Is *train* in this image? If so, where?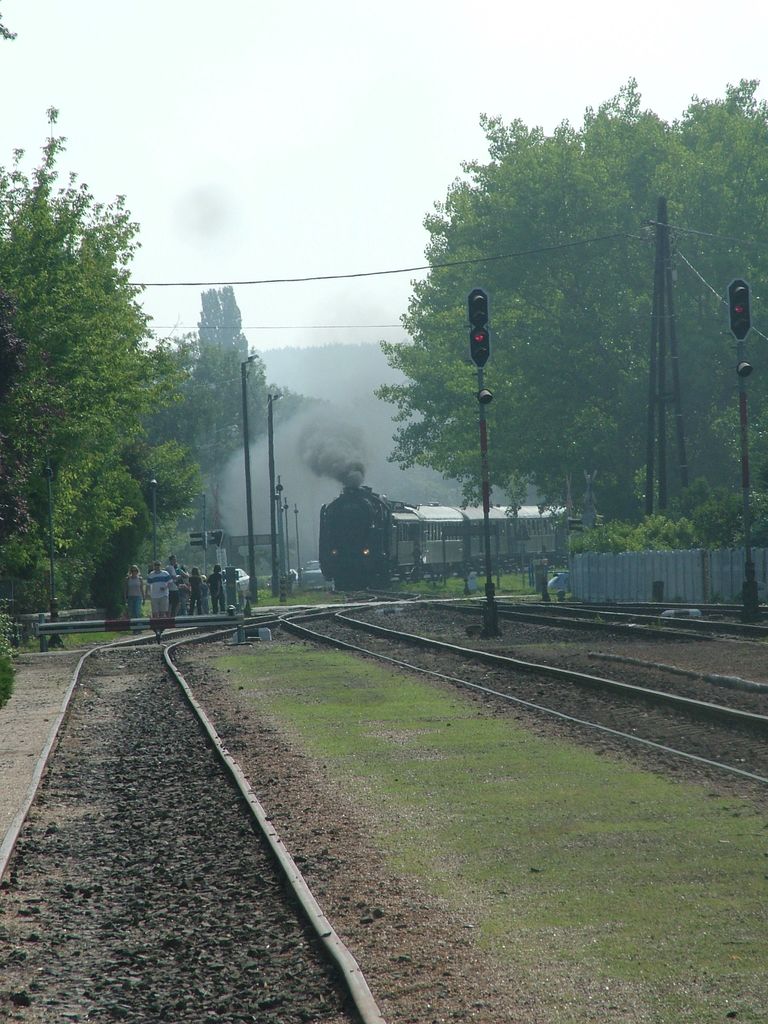
Yes, at rect(314, 481, 579, 596).
